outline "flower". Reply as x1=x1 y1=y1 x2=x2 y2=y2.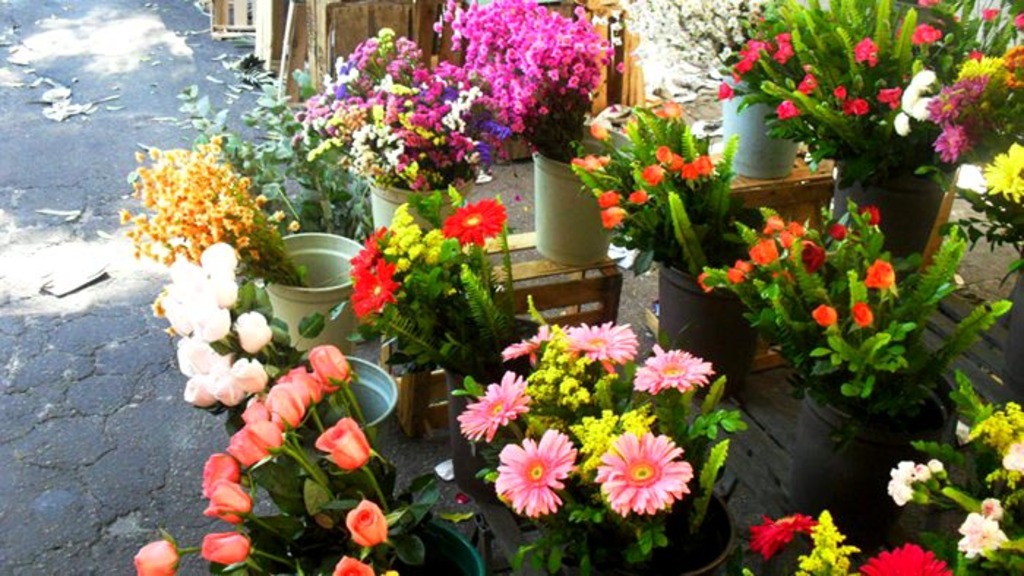
x1=859 y1=206 x2=878 y2=227.
